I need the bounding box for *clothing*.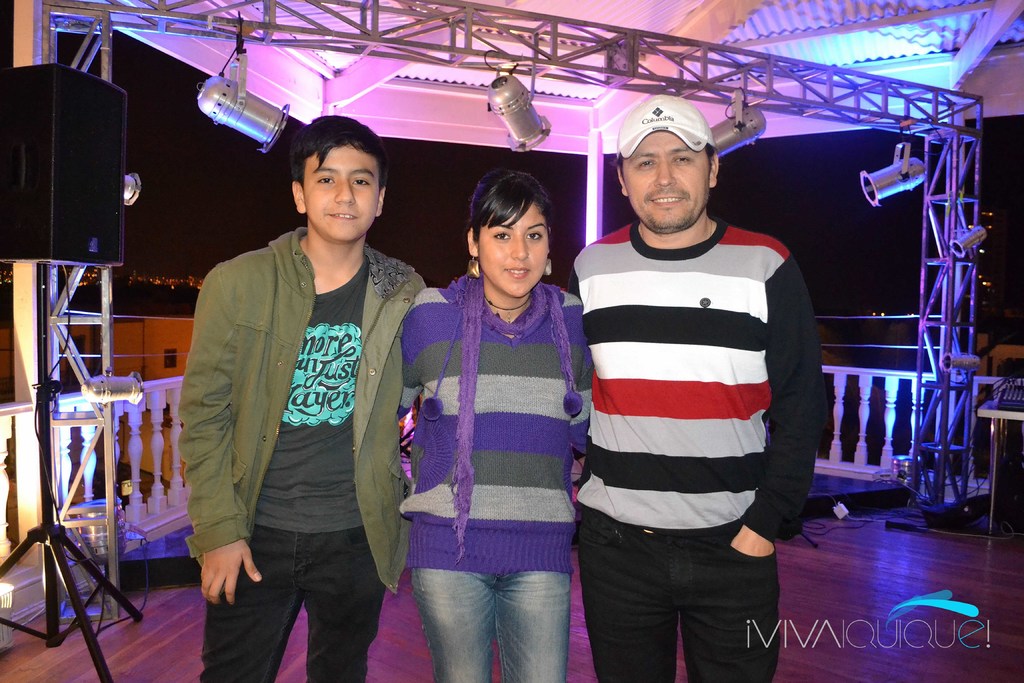
Here it is: bbox=(397, 260, 602, 682).
